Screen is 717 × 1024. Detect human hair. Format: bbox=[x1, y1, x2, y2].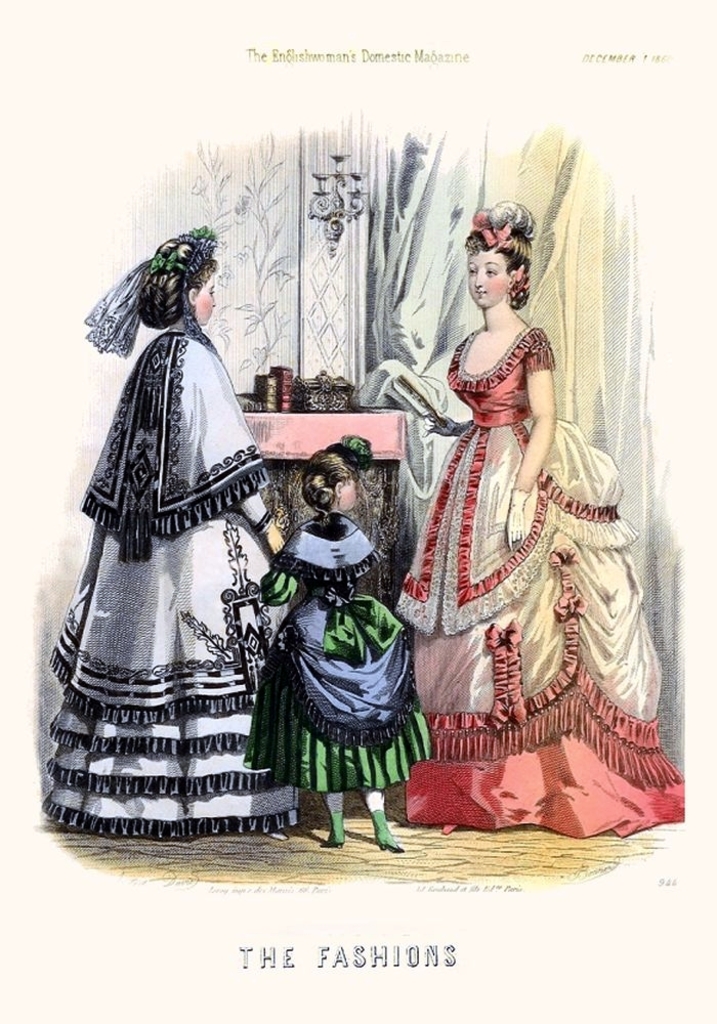
bbox=[299, 447, 361, 514].
